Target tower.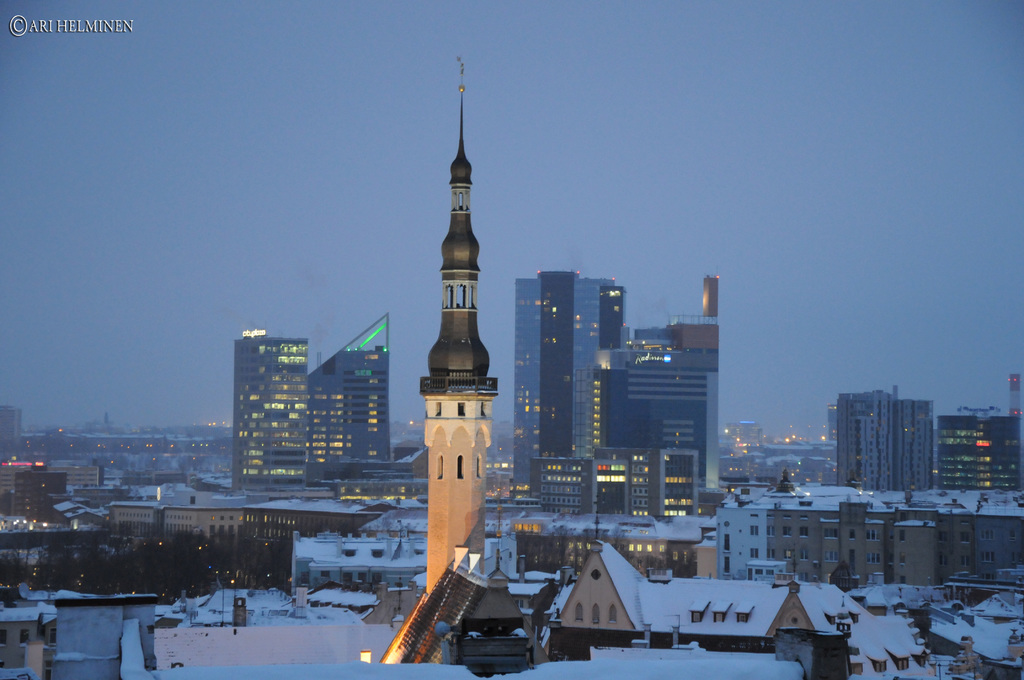
Target region: locate(514, 266, 630, 492).
